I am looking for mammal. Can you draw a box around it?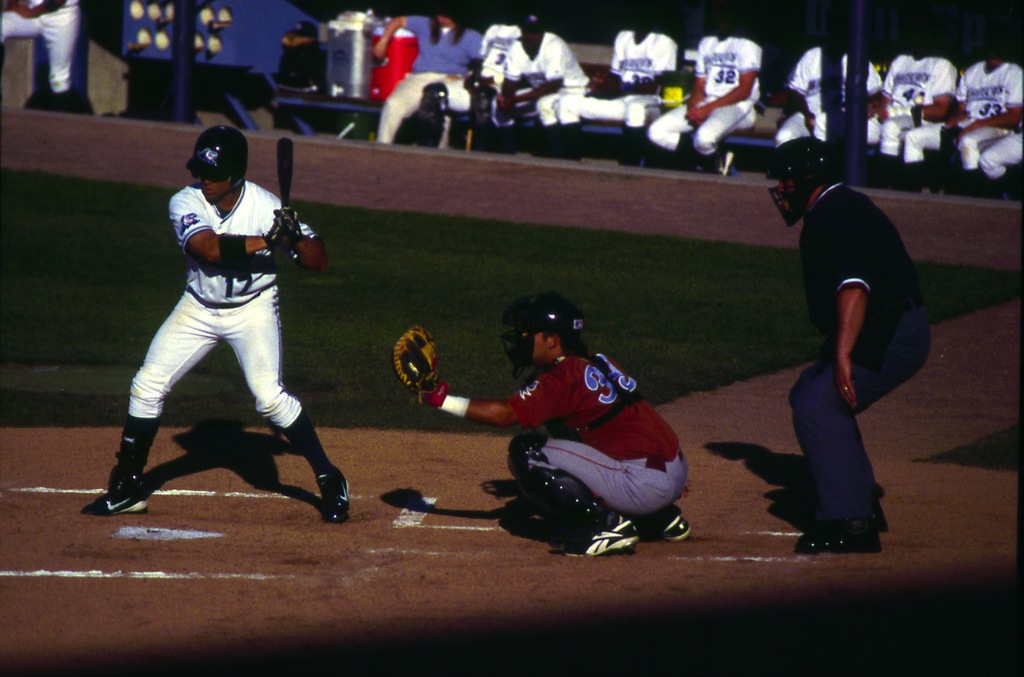
Sure, the bounding box is detection(68, 145, 324, 516).
